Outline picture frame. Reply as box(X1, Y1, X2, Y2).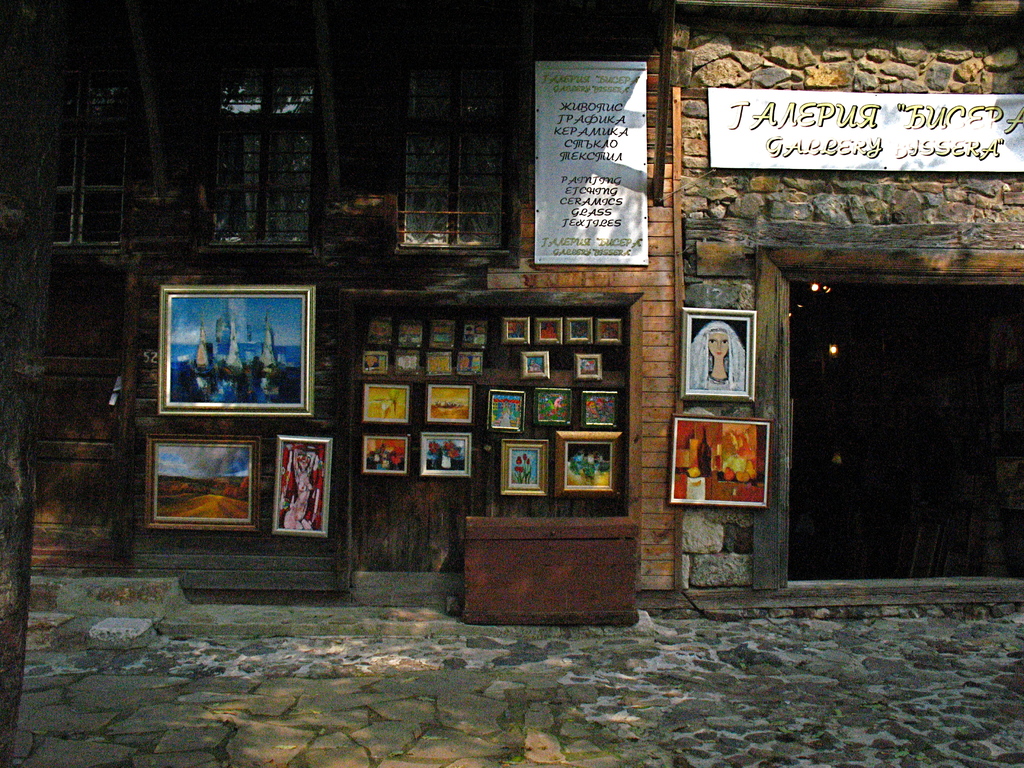
box(488, 387, 527, 433).
